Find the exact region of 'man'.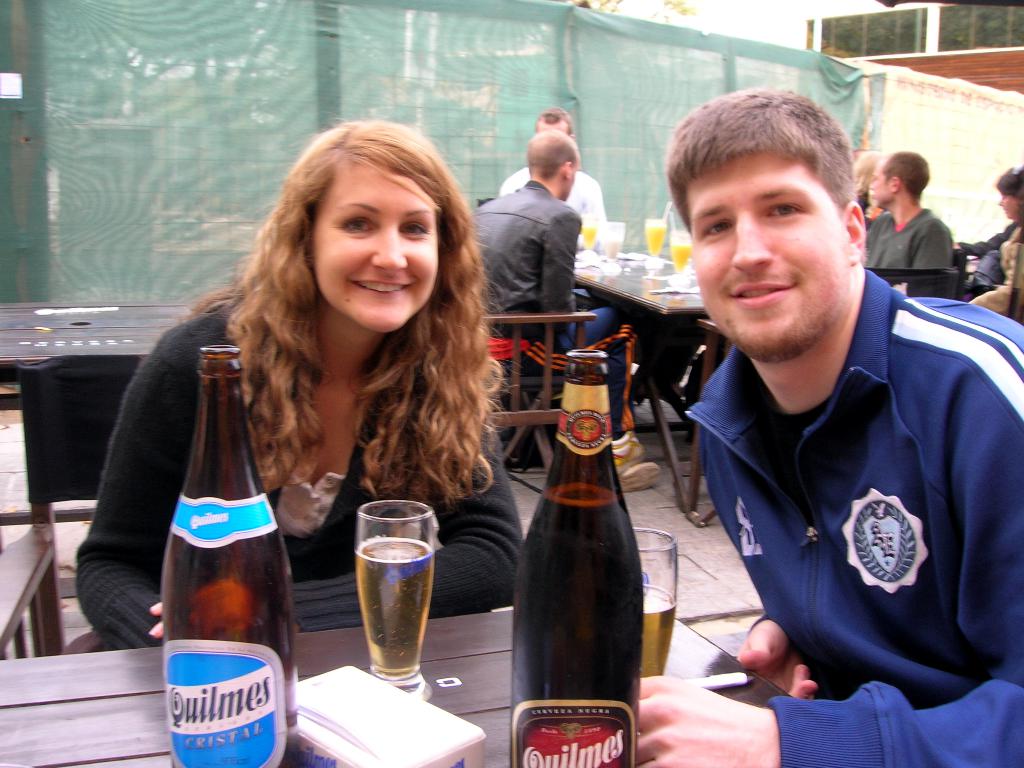
Exact region: bbox=[862, 151, 953, 265].
